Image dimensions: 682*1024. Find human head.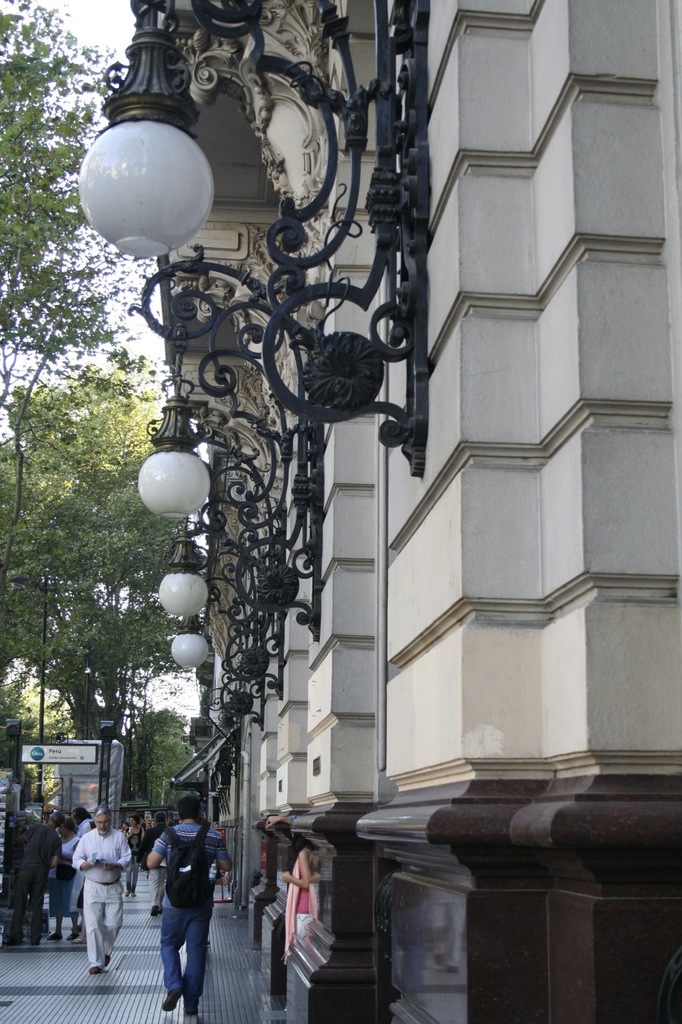
181/793/202/818.
